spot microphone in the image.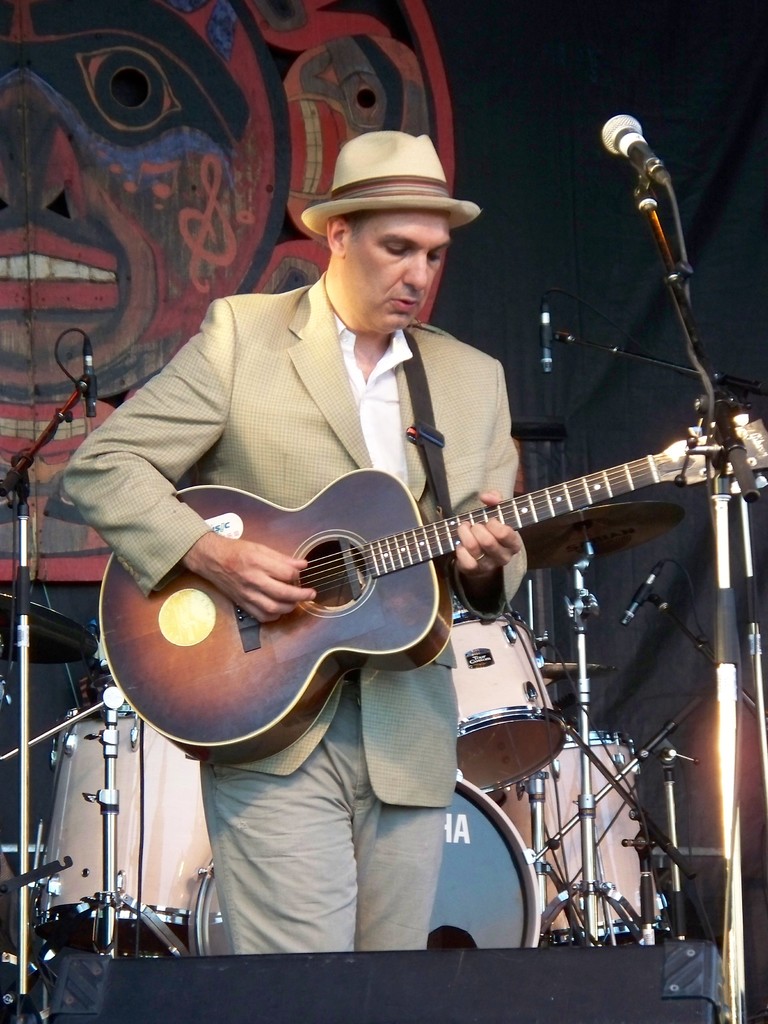
microphone found at <region>604, 106, 688, 191</region>.
